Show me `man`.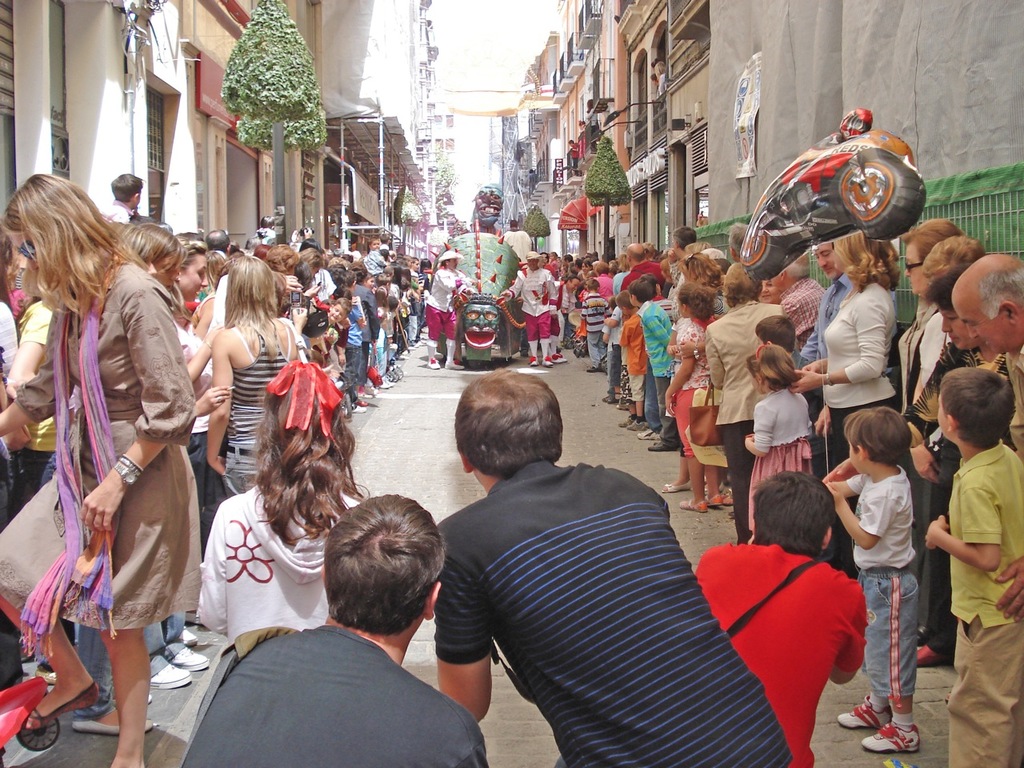
`man` is here: [432, 368, 794, 767].
